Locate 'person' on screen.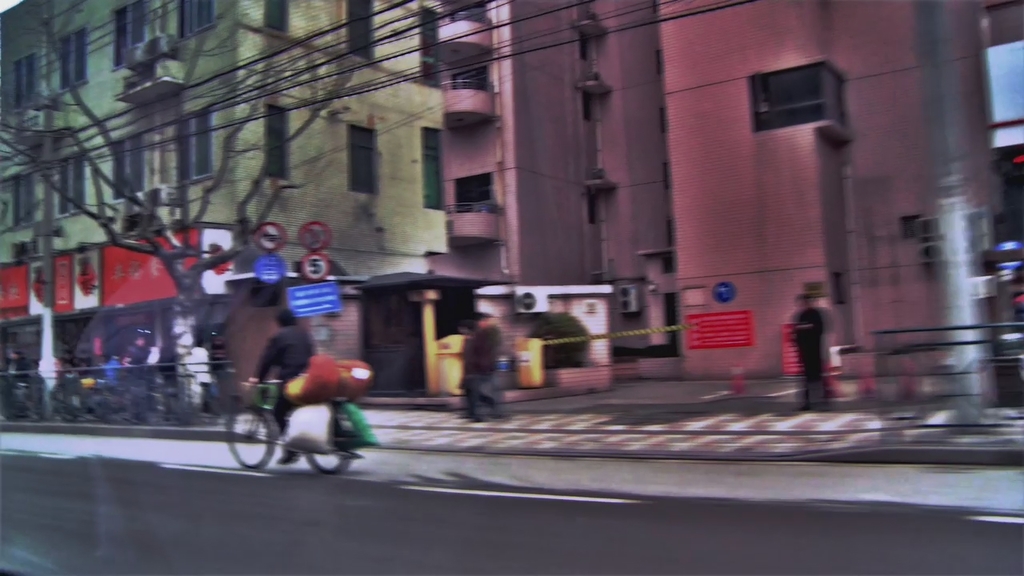
On screen at 98/358/123/386.
